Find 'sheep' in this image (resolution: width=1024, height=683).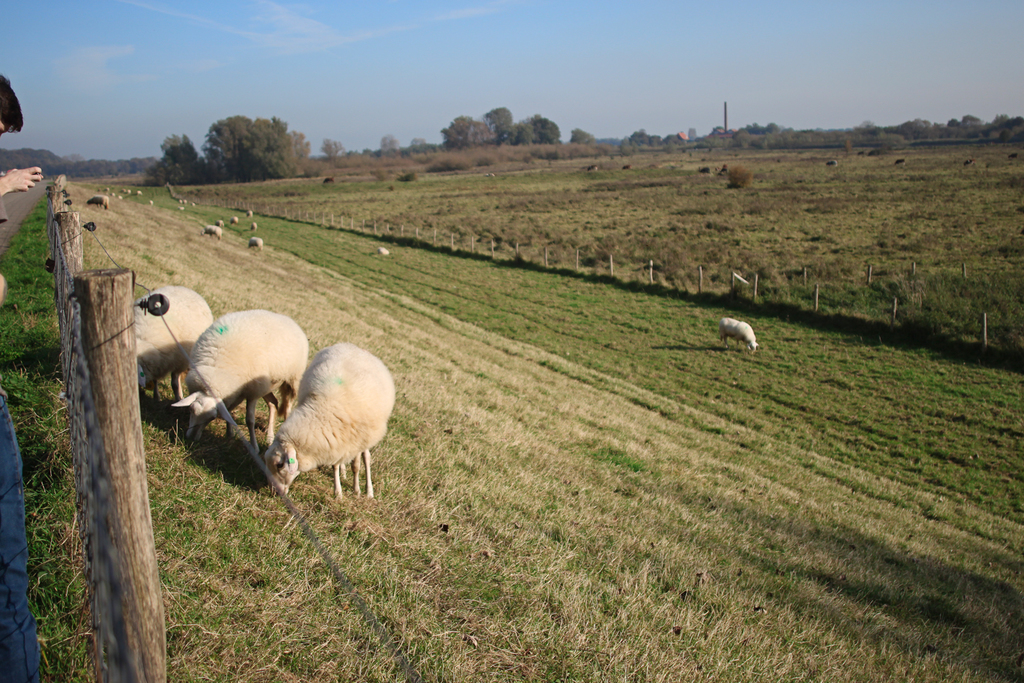
region(79, 191, 112, 212).
